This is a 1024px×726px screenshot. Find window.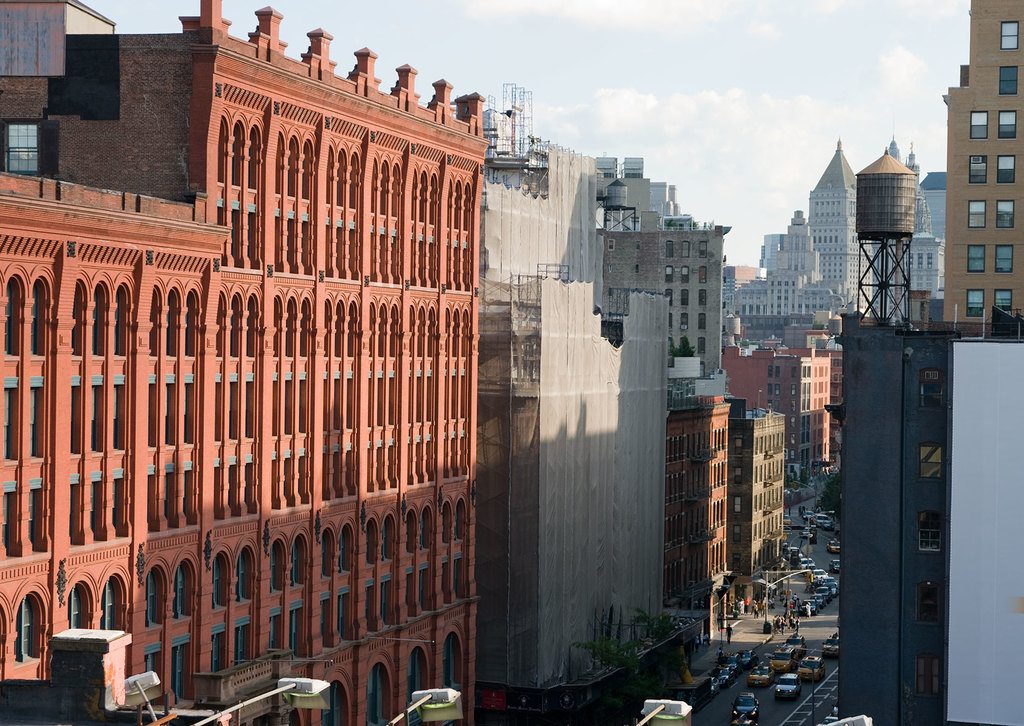
Bounding box: BBox(446, 243, 468, 293).
